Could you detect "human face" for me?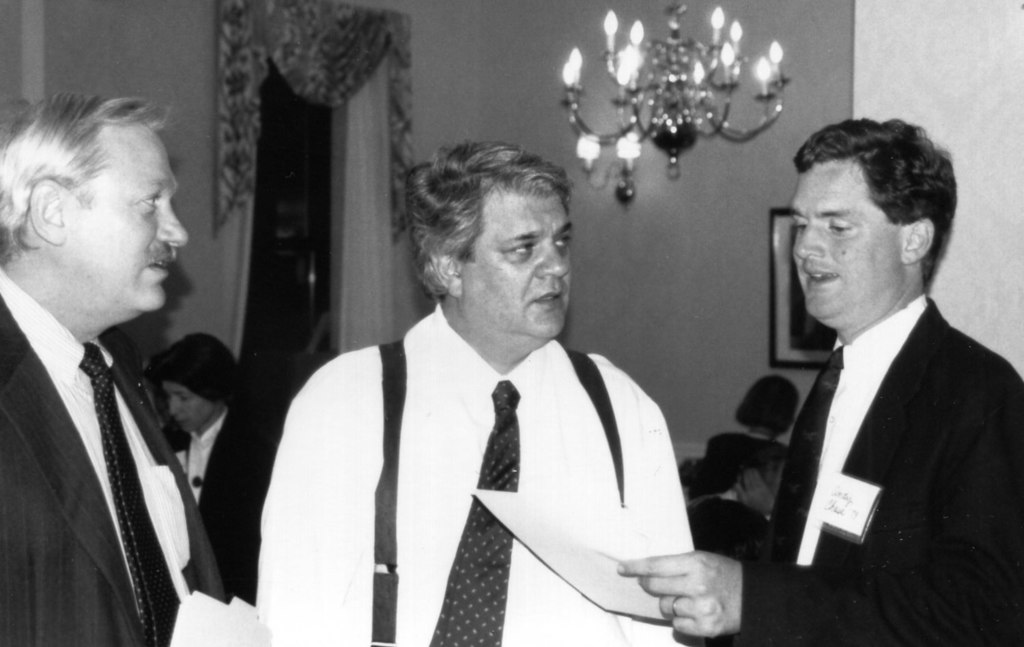
Detection result: [787, 164, 900, 327].
